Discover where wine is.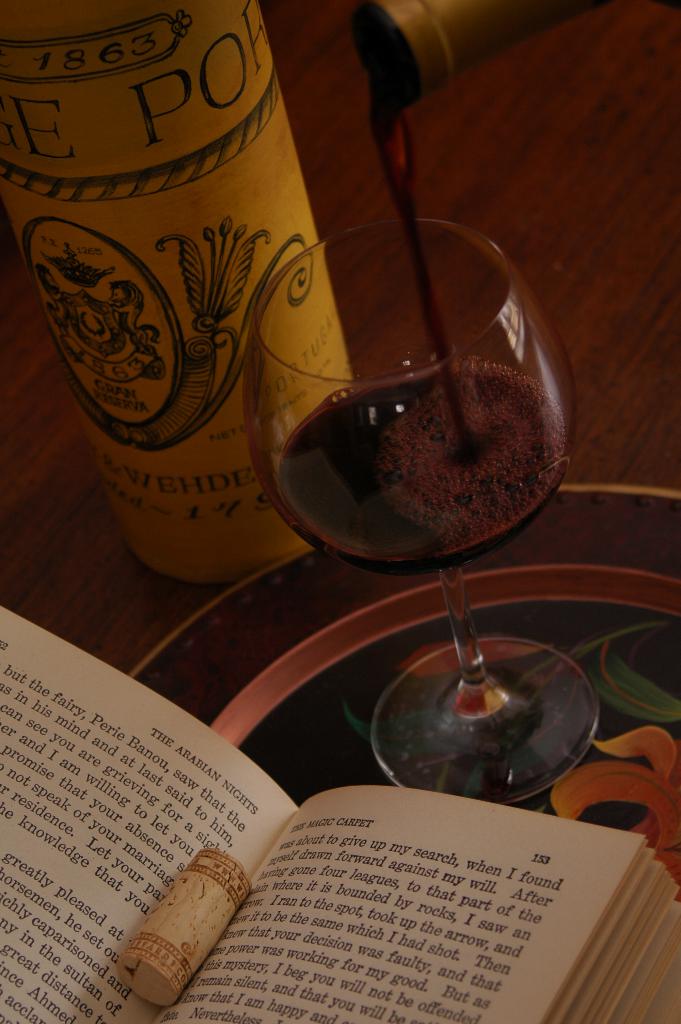
Discovered at [375, 66, 459, 421].
